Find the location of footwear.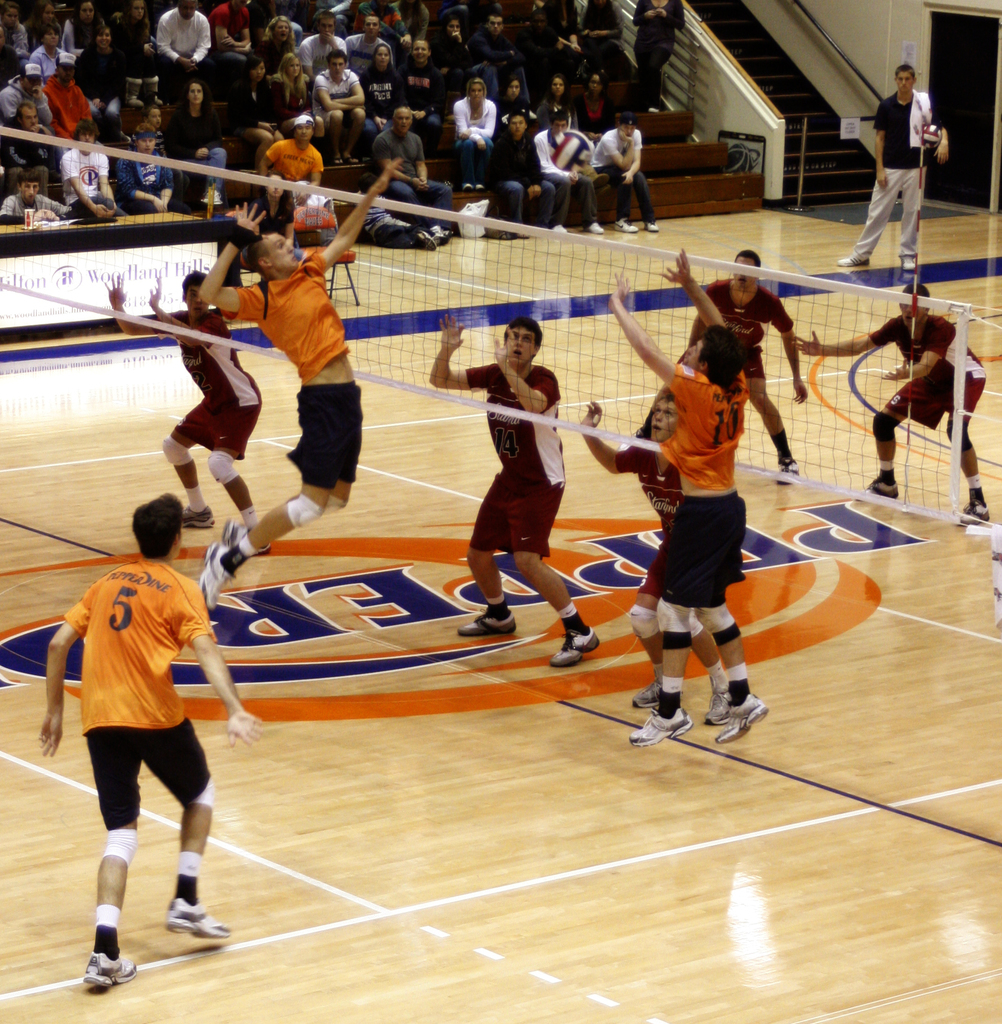
Location: [168,905,238,934].
